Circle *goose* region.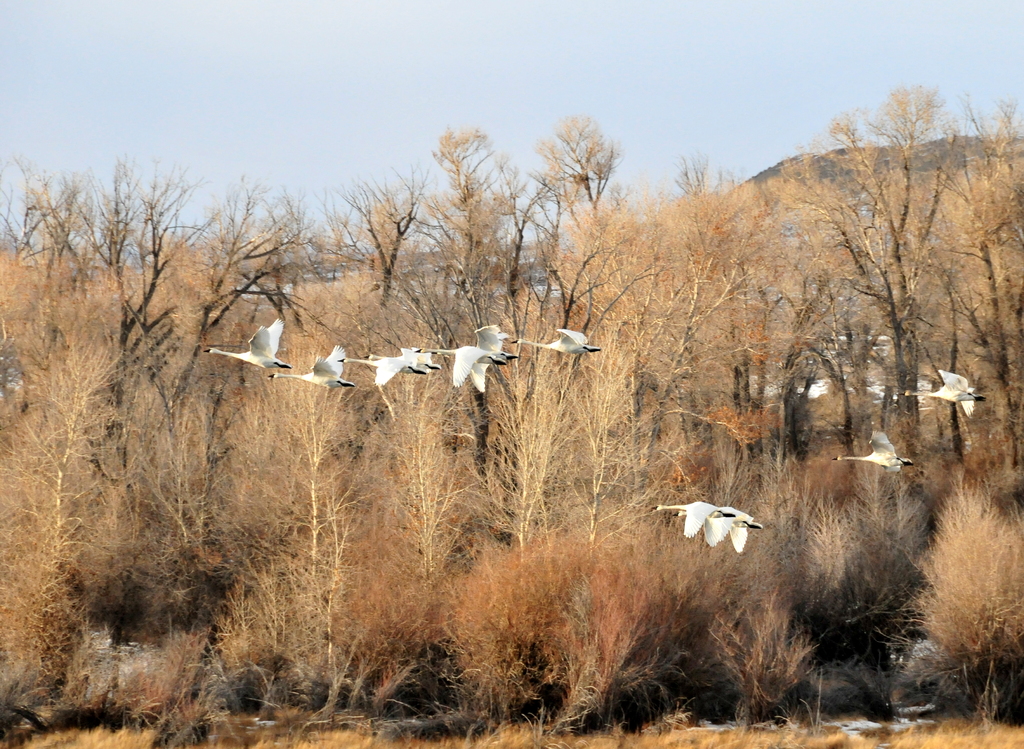
Region: (left=356, top=350, right=418, bottom=381).
